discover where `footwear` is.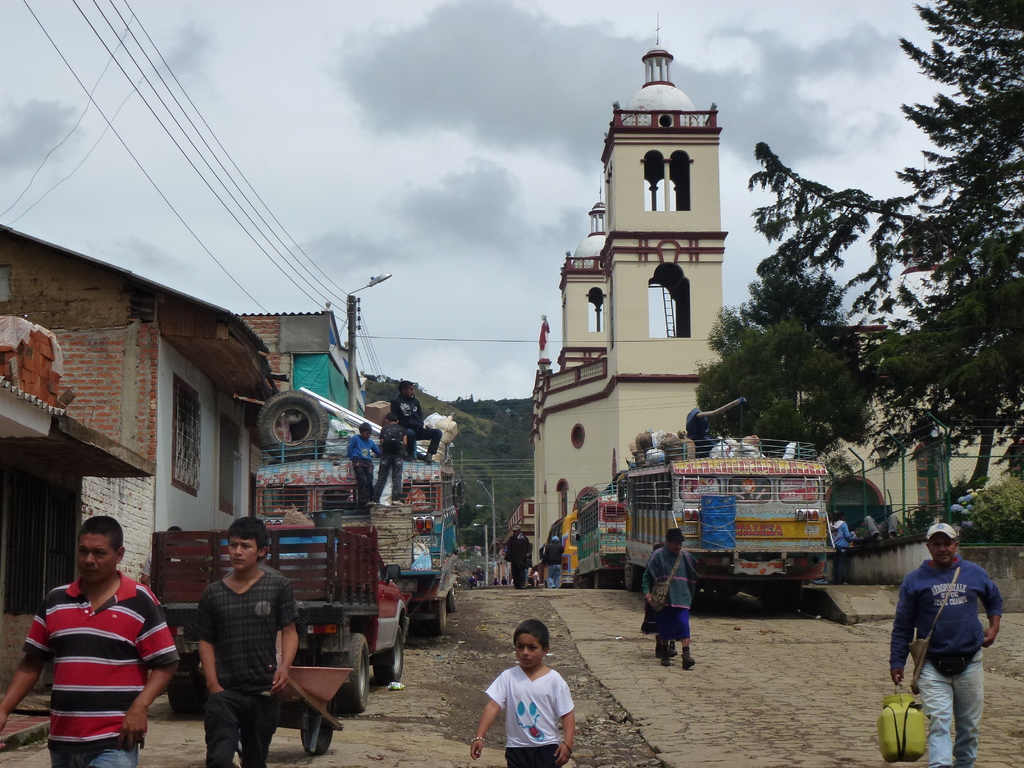
Discovered at {"x1": 393, "y1": 499, "x2": 404, "y2": 505}.
